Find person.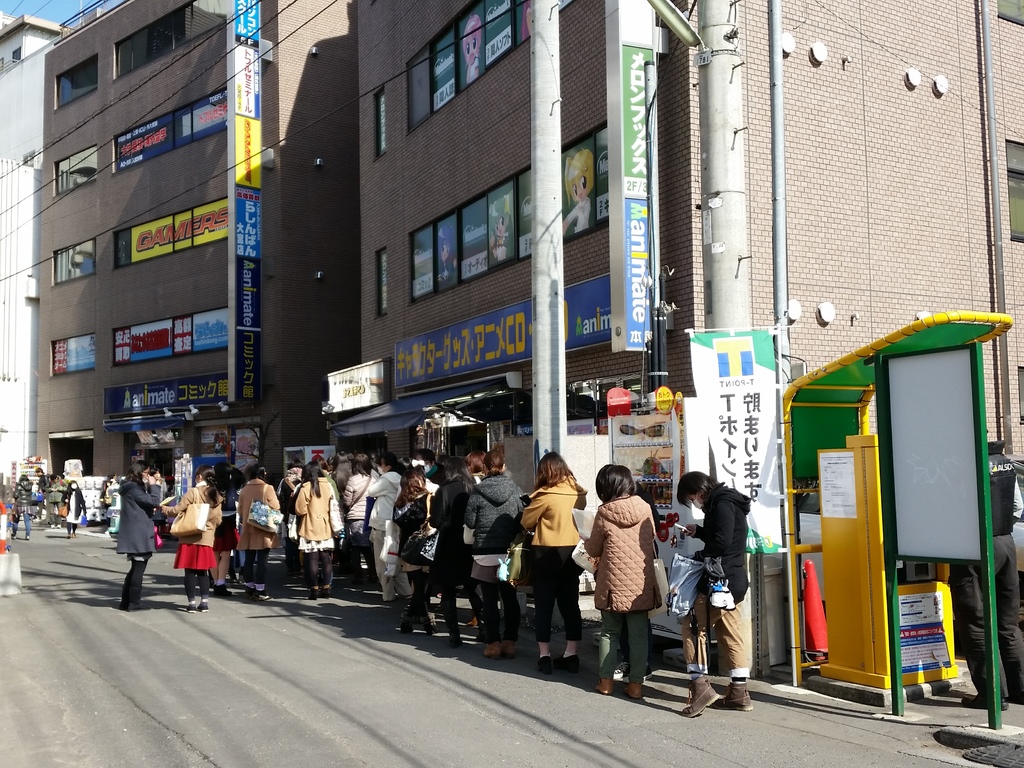
[586, 463, 652, 700].
